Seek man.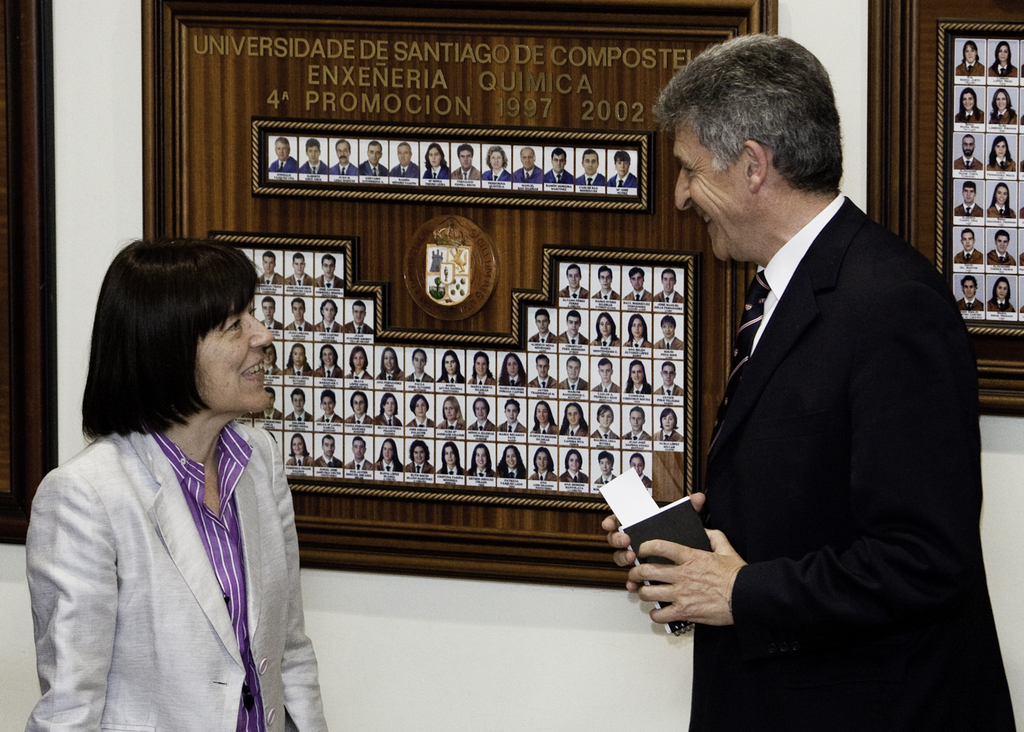
l=343, t=435, r=377, b=469.
